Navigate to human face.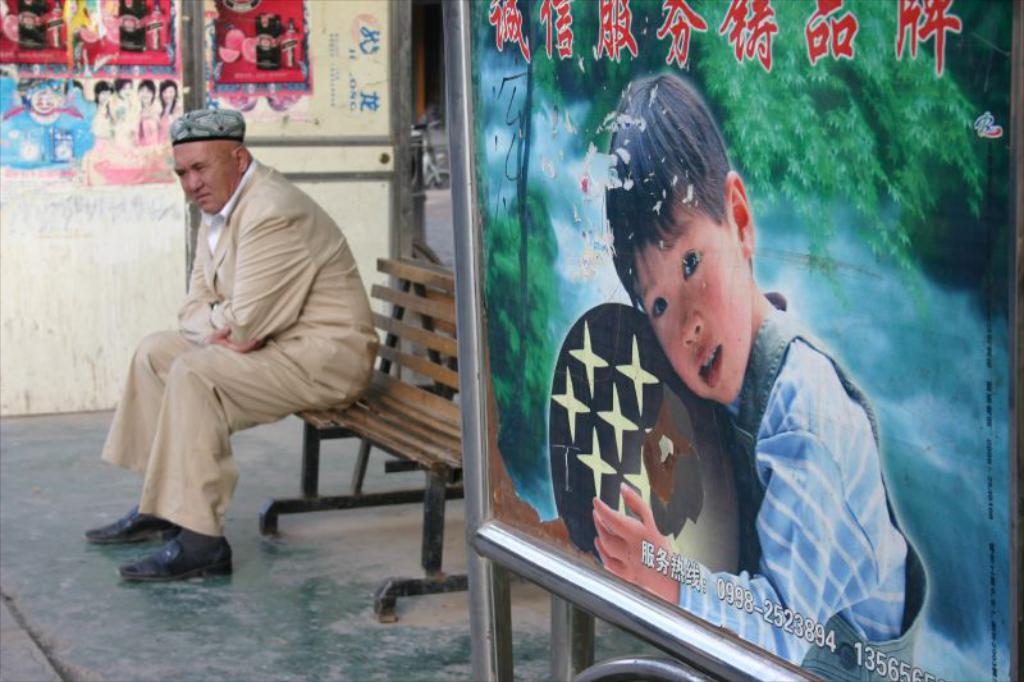
Navigation target: box=[177, 134, 242, 211].
